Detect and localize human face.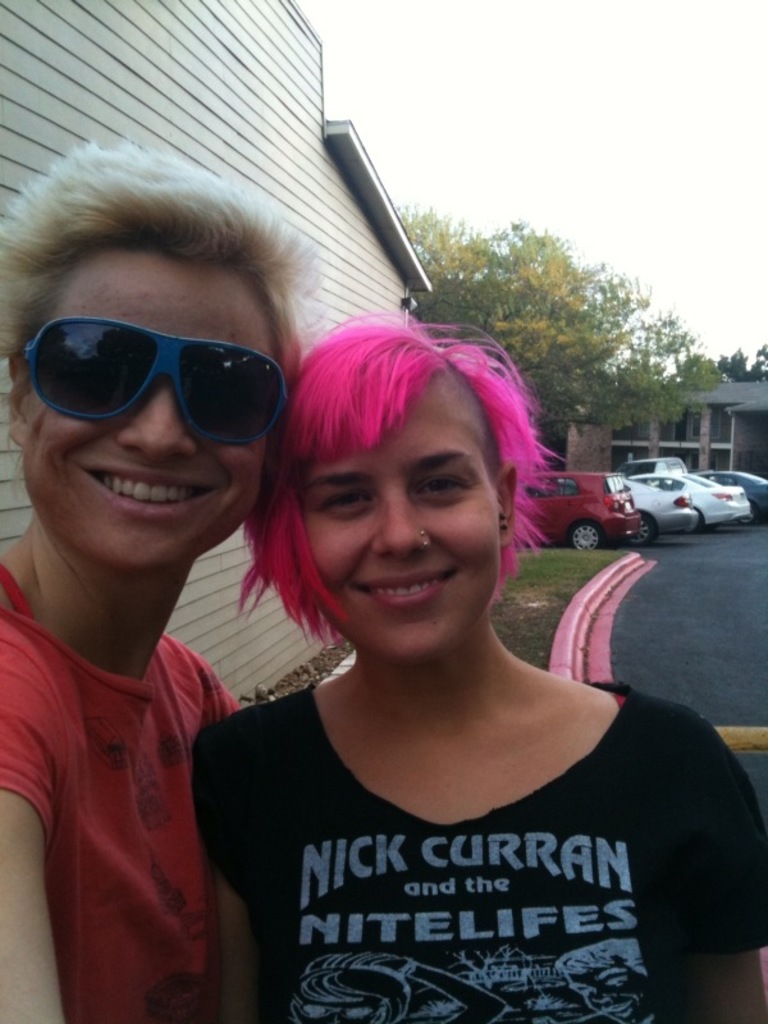
Localized at l=24, t=253, r=266, b=567.
